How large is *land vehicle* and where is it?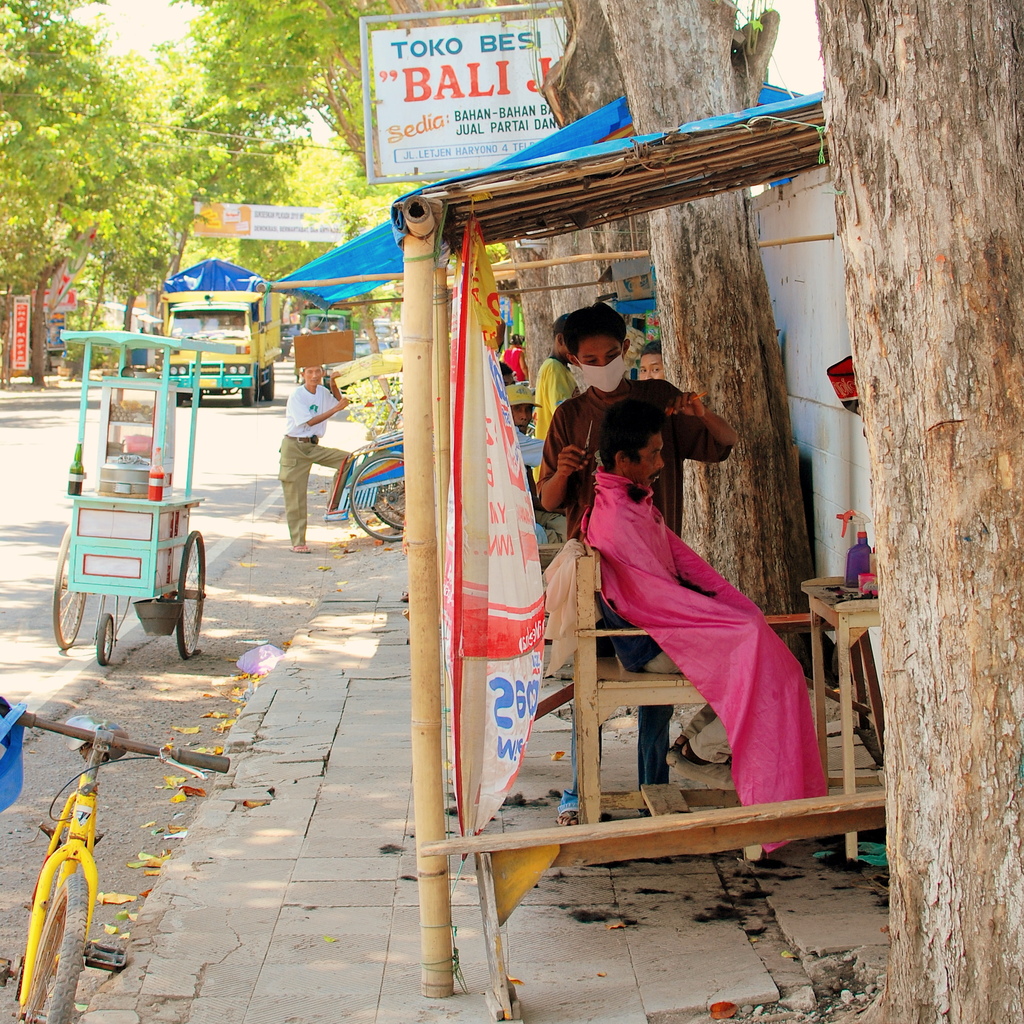
Bounding box: (303,307,361,343).
